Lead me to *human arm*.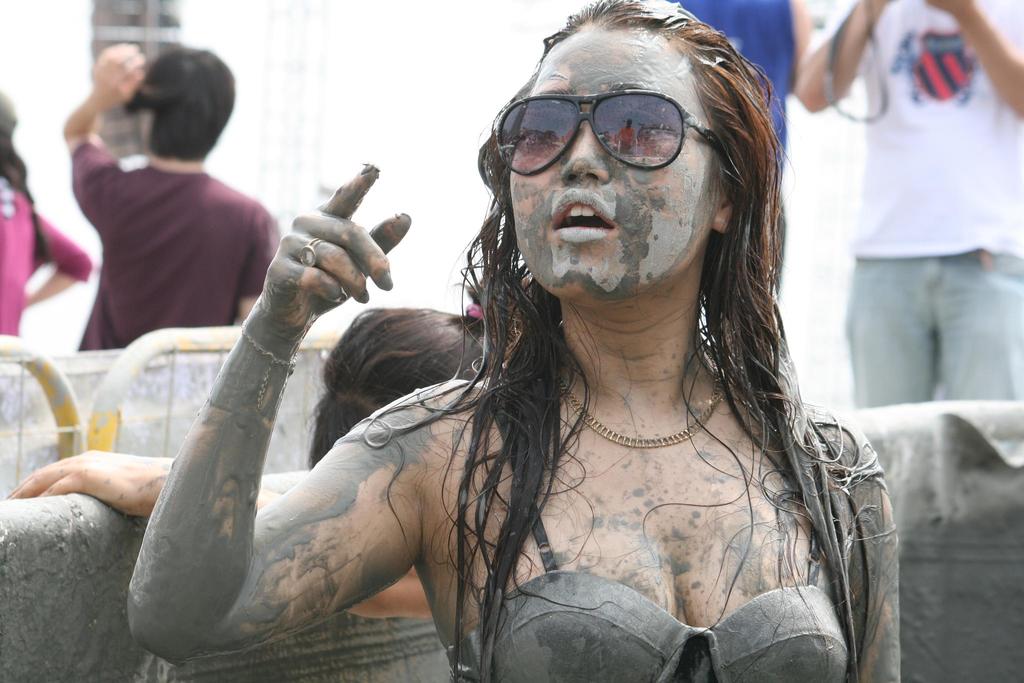
Lead to (left=239, top=227, right=280, bottom=323).
